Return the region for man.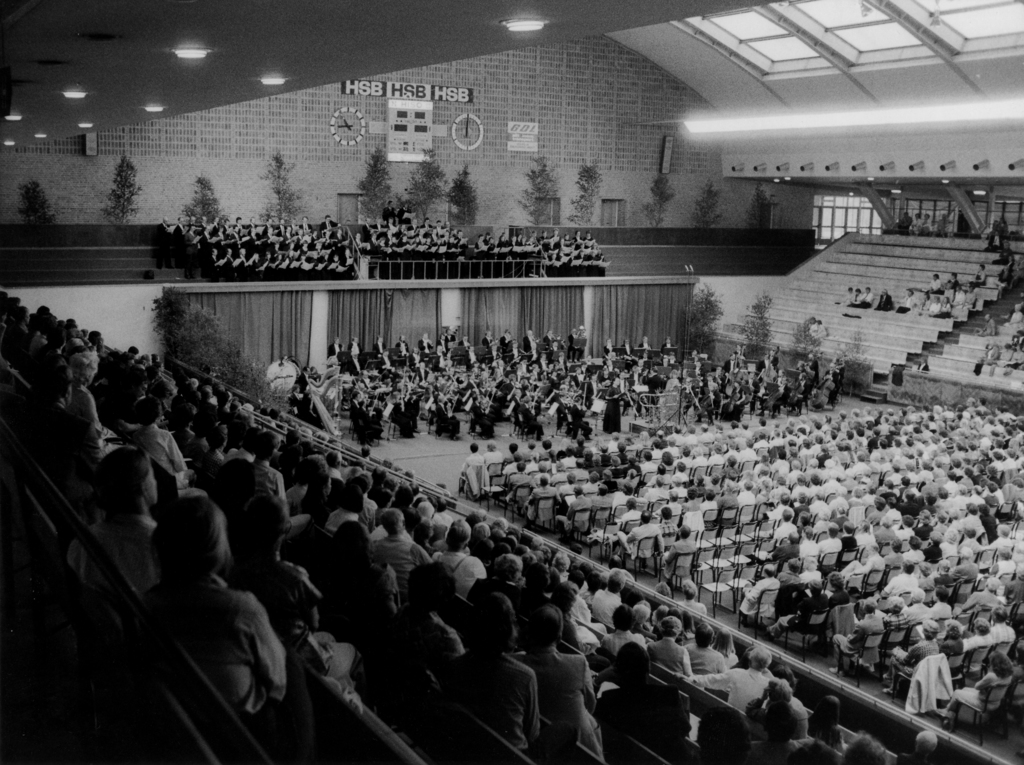
box=[772, 510, 801, 549].
